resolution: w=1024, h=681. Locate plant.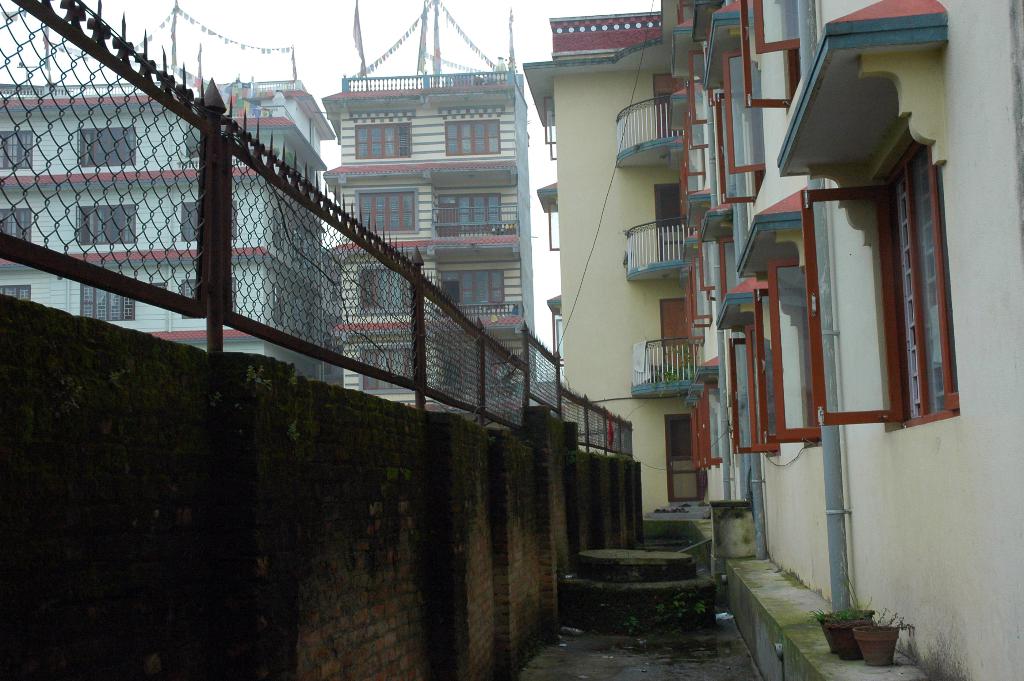
Rect(673, 591, 687, 614).
